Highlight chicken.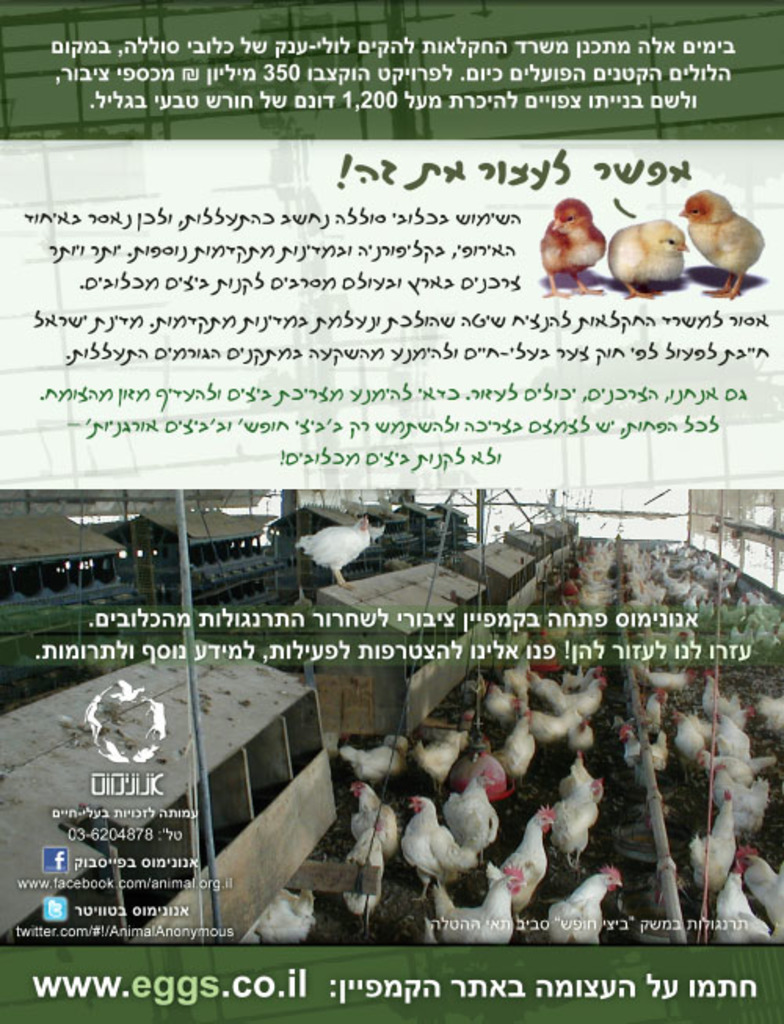
Highlighted region: l=295, t=514, r=372, b=590.
